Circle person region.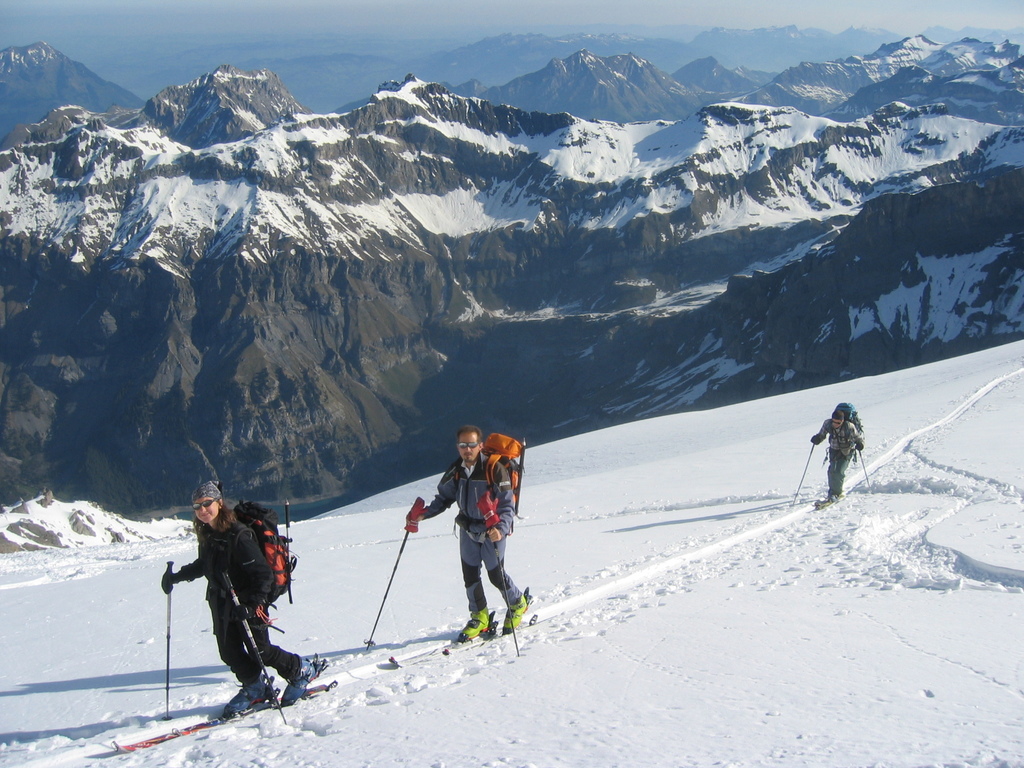
Region: <region>807, 404, 867, 502</region>.
